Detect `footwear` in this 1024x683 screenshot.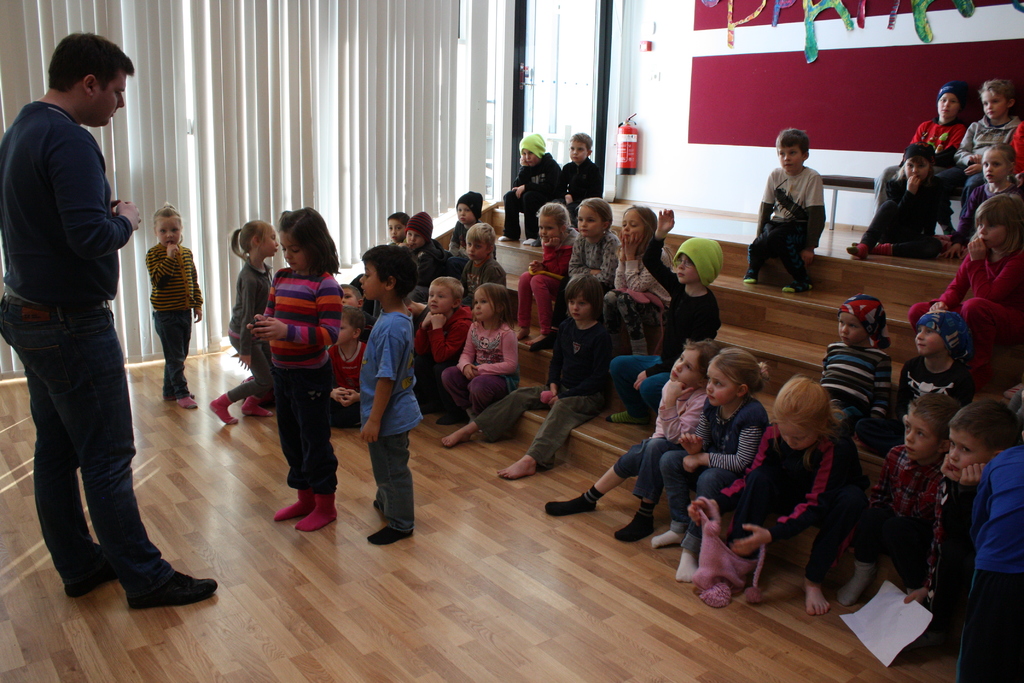
Detection: rect(65, 552, 119, 595).
